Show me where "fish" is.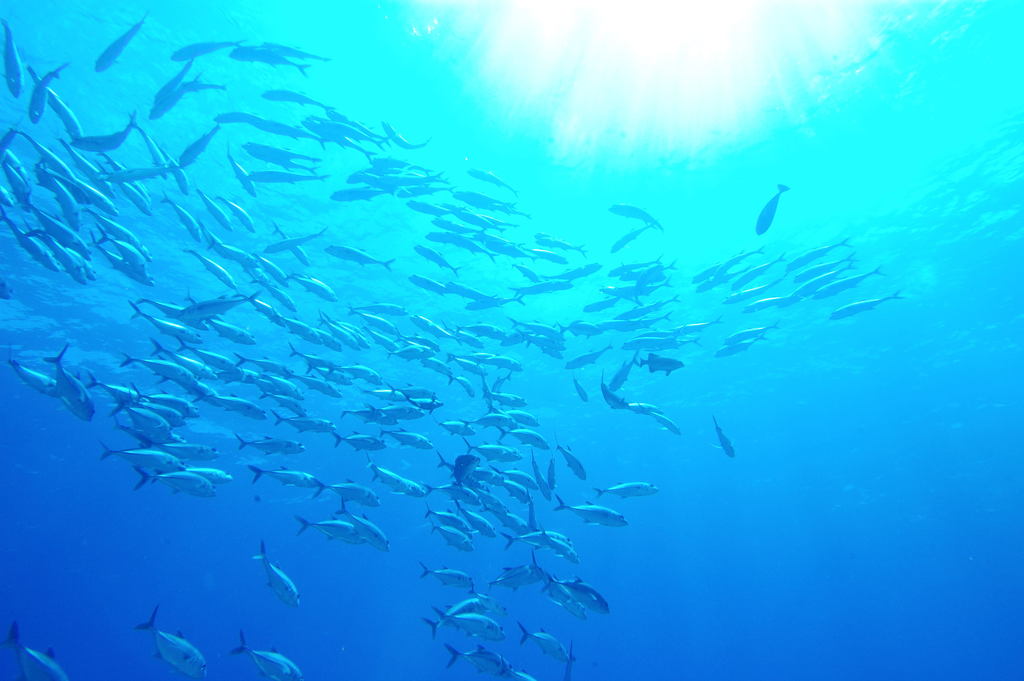
"fish" is at [424,503,472,539].
